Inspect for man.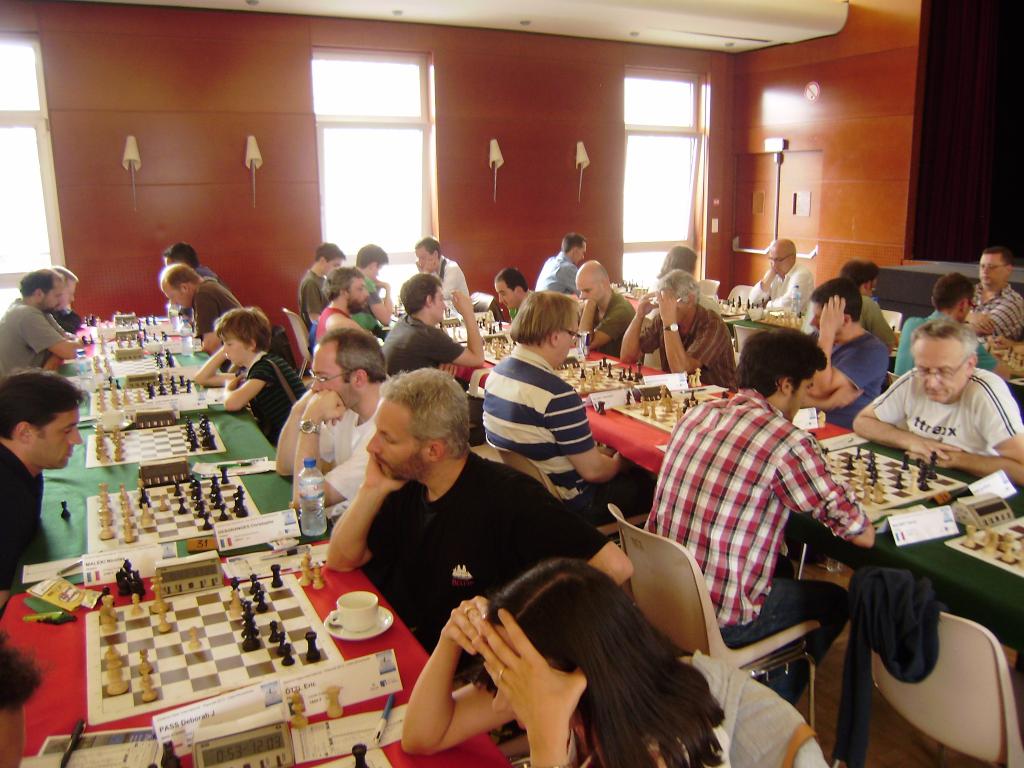
Inspection: 893/271/1012/384.
